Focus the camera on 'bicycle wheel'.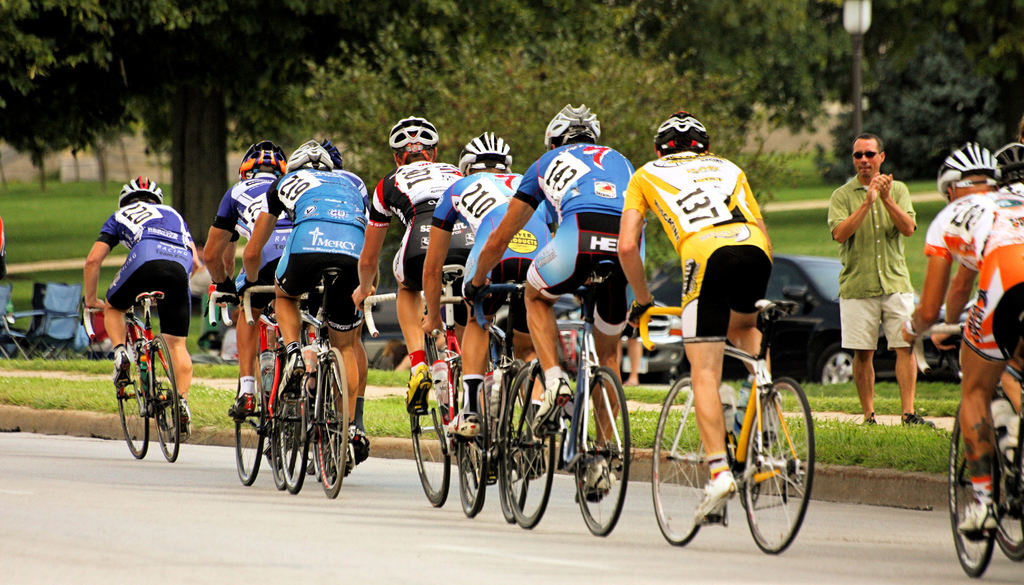
Focus region: (230, 364, 264, 488).
